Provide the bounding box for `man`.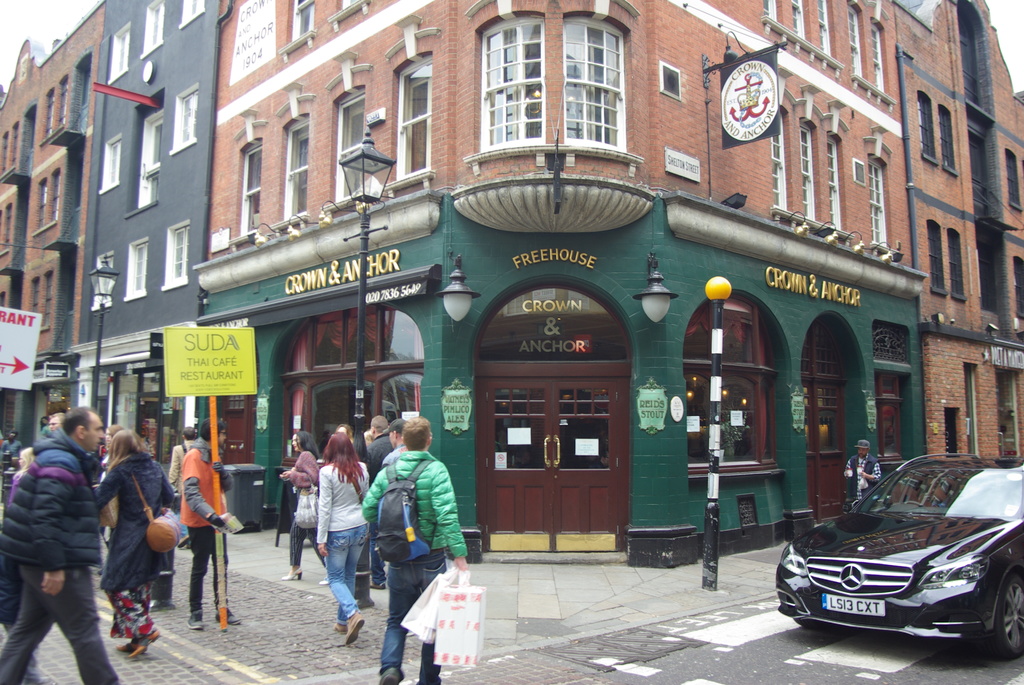
bbox=(14, 392, 104, 677).
